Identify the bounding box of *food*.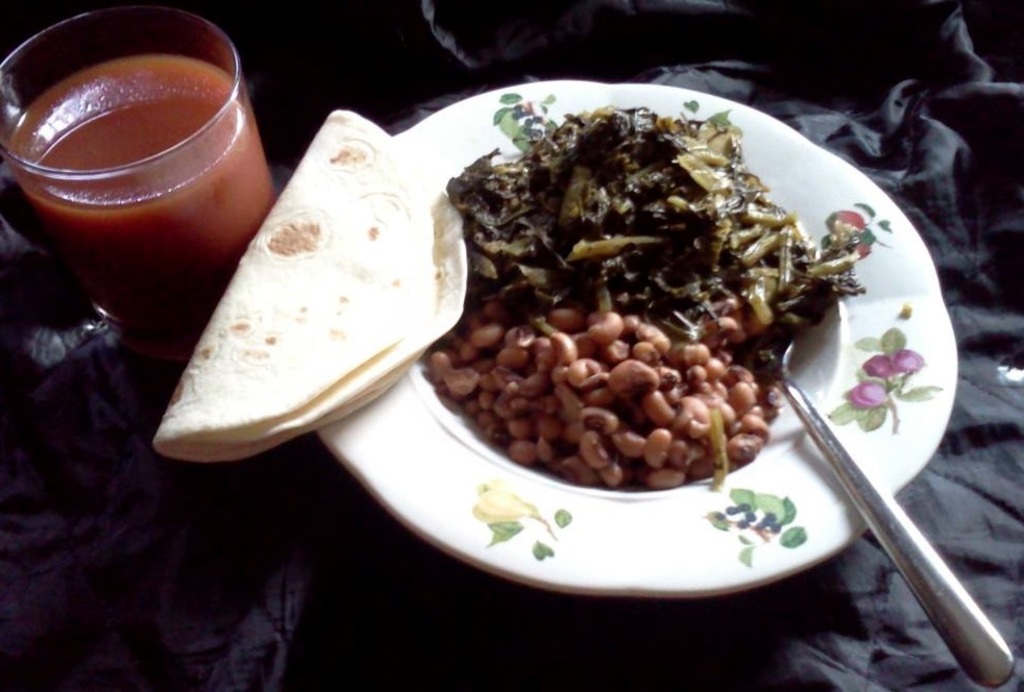
locate(149, 106, 435, 465).
